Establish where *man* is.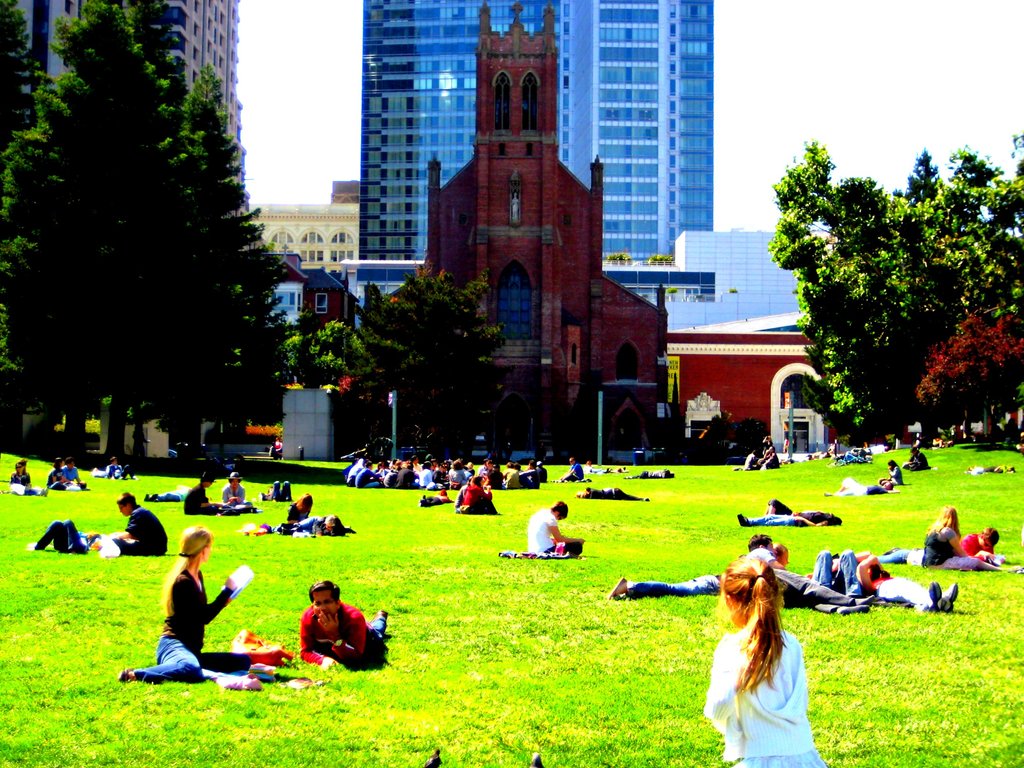
Established at x1=185, y1=464, x2=226, y2=520.
